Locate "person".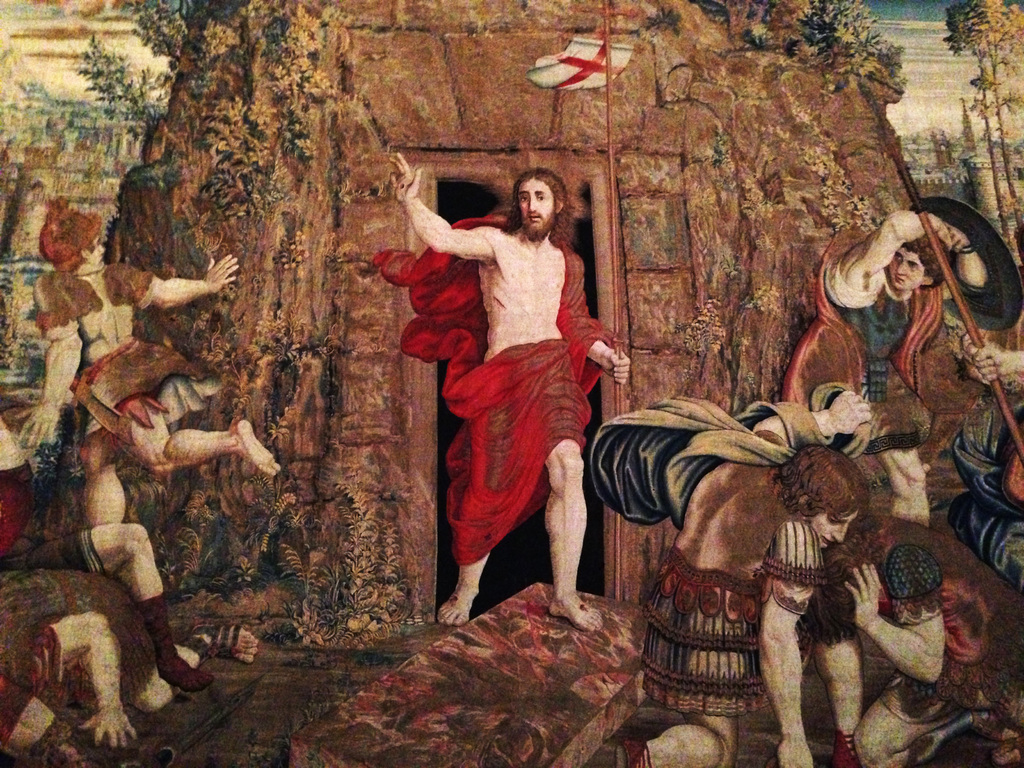
Bounding box: crop(391, 148, 610, 652).
